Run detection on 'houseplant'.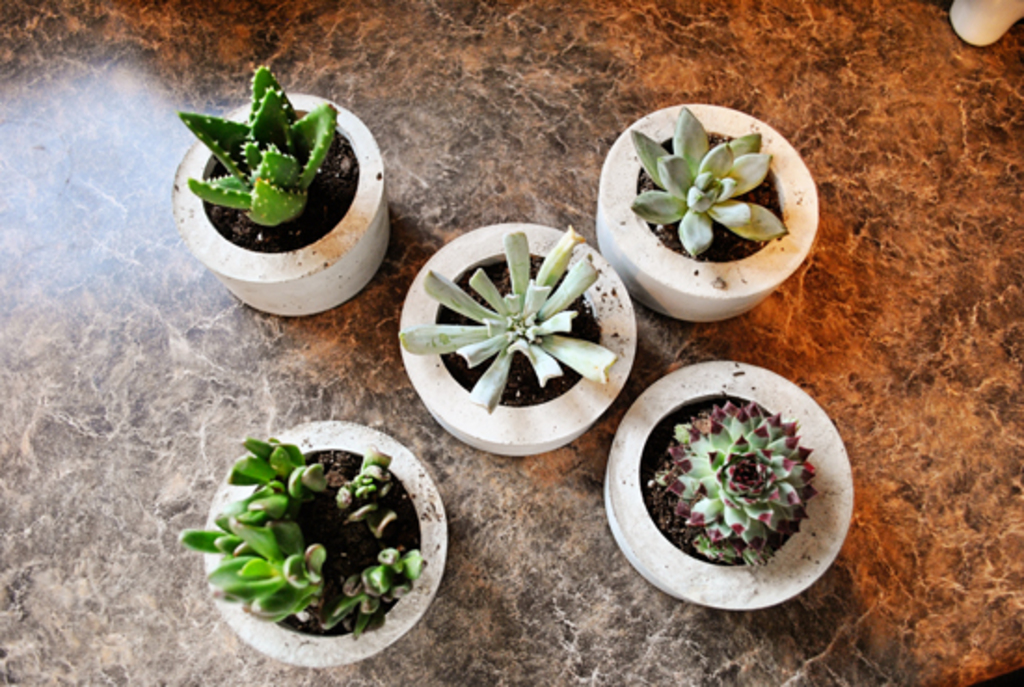
Result: bbox(601, 361, 858, 614).
